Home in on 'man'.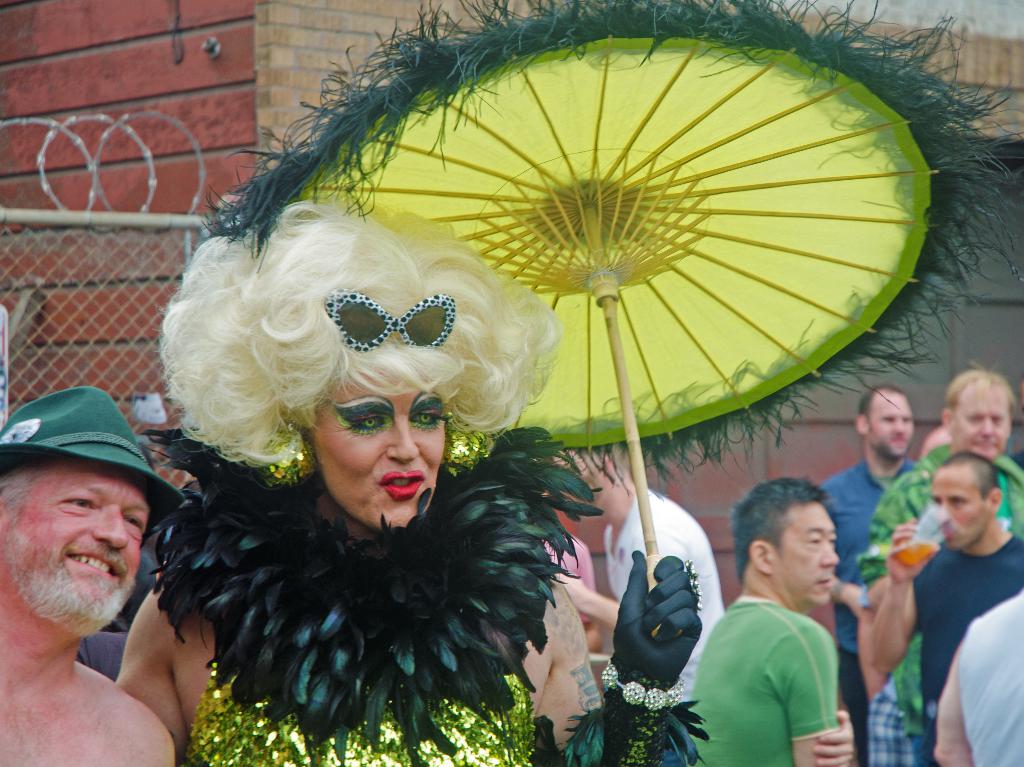
Homed in at box(848, 362, 1023, 766).
